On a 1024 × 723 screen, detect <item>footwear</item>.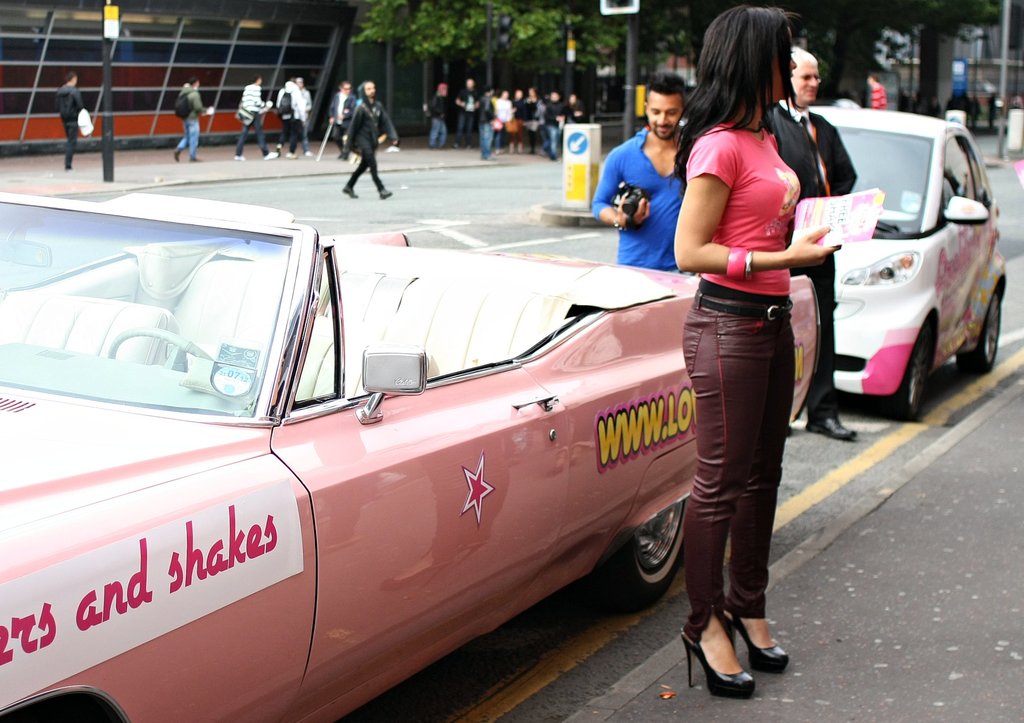
[x1=286, y1=153, x2=301, y2=157].
